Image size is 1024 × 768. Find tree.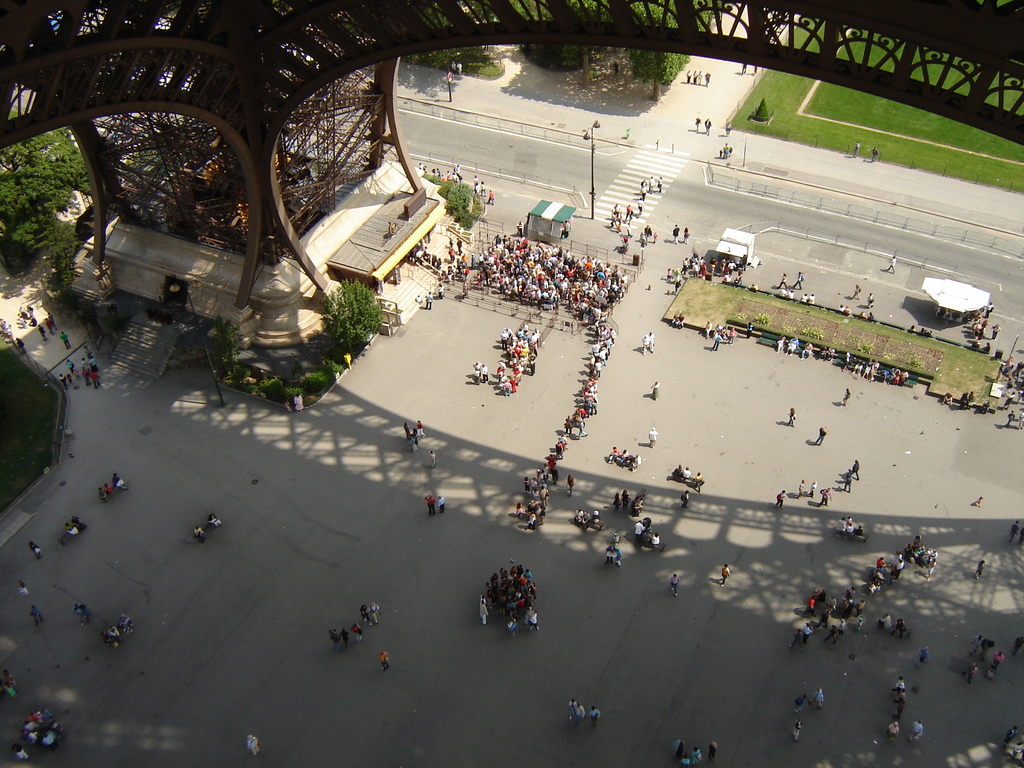
[left=0, top=125, right=88, bottom=262].
